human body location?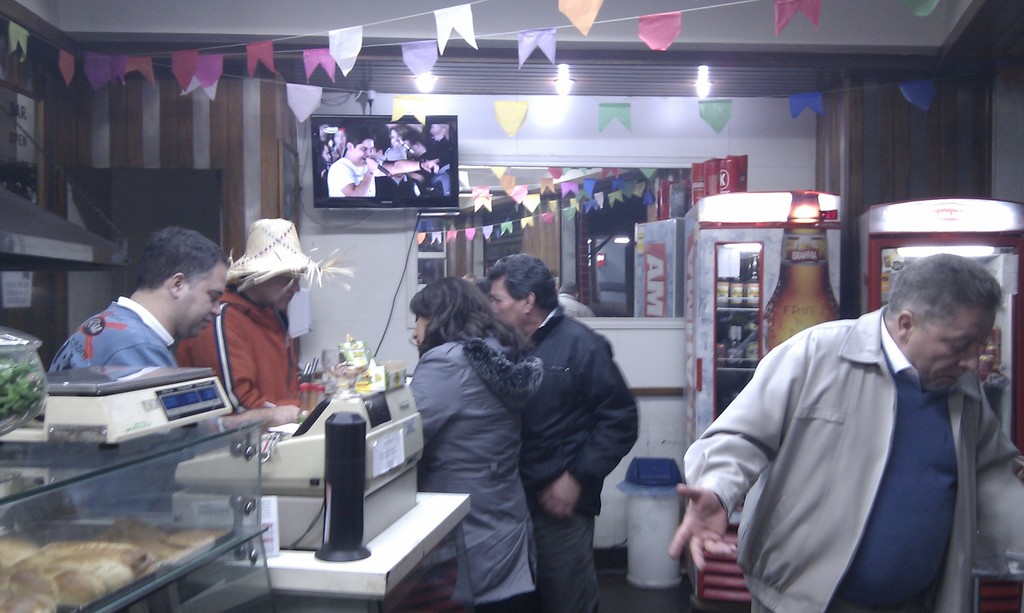
<box>489,243,640,605</box>
